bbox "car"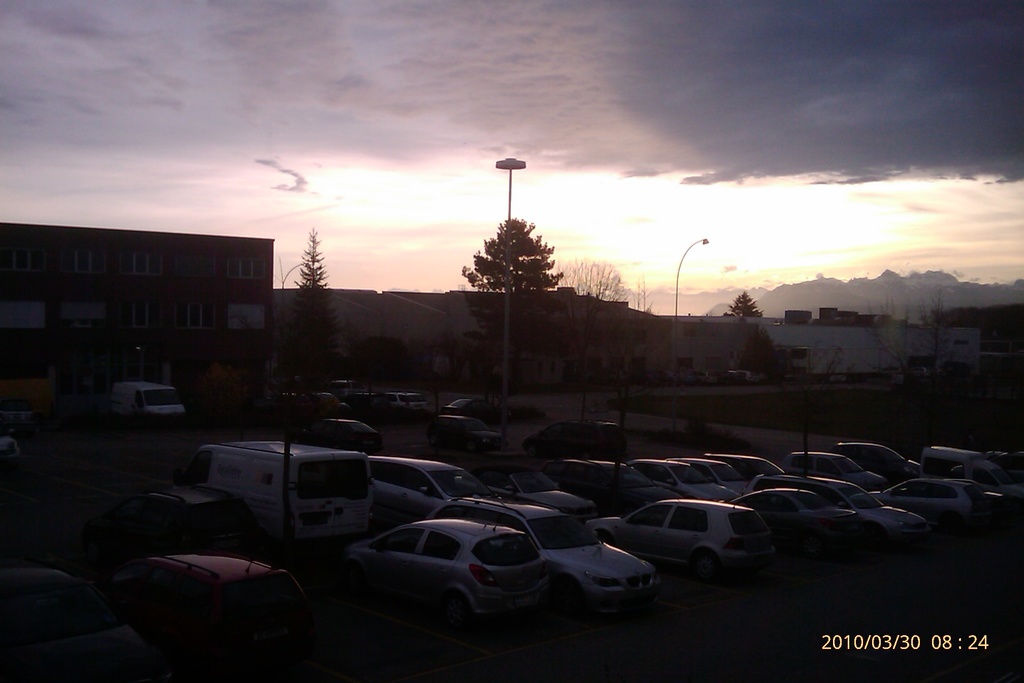
select_region(387, 389, 424, 414)
